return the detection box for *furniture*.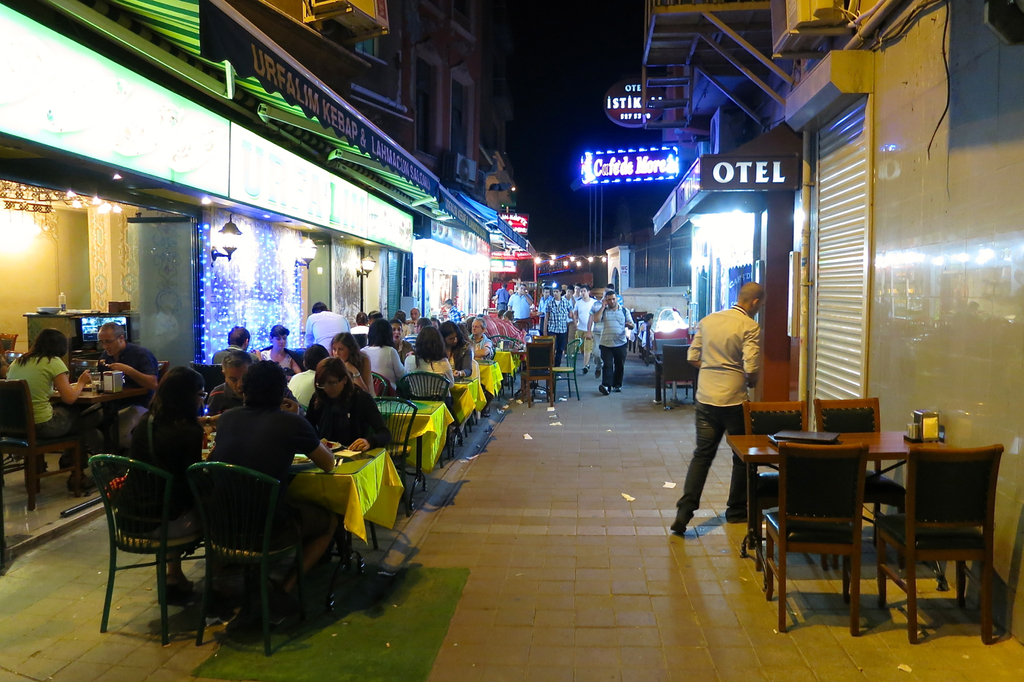
52,386,147,455.
